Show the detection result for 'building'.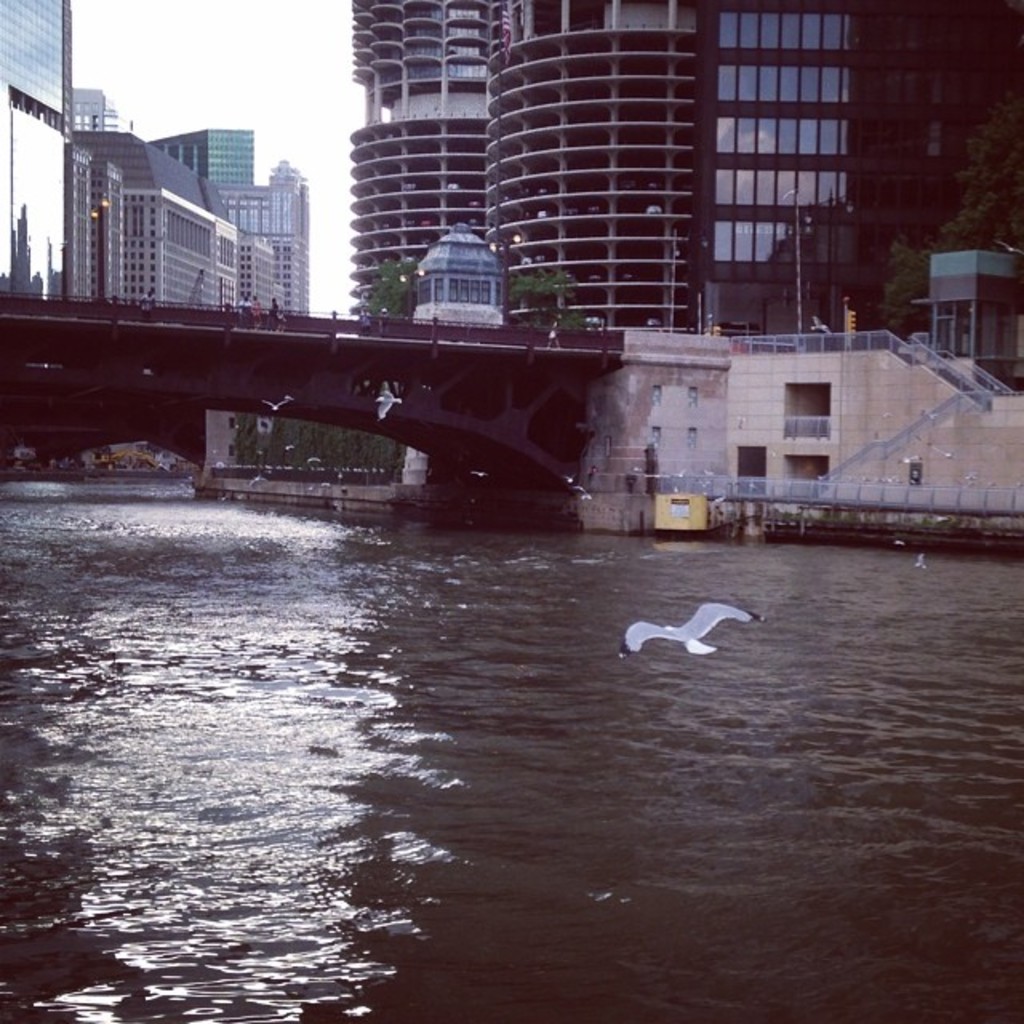
crop(349, 0, 1022, 336).
